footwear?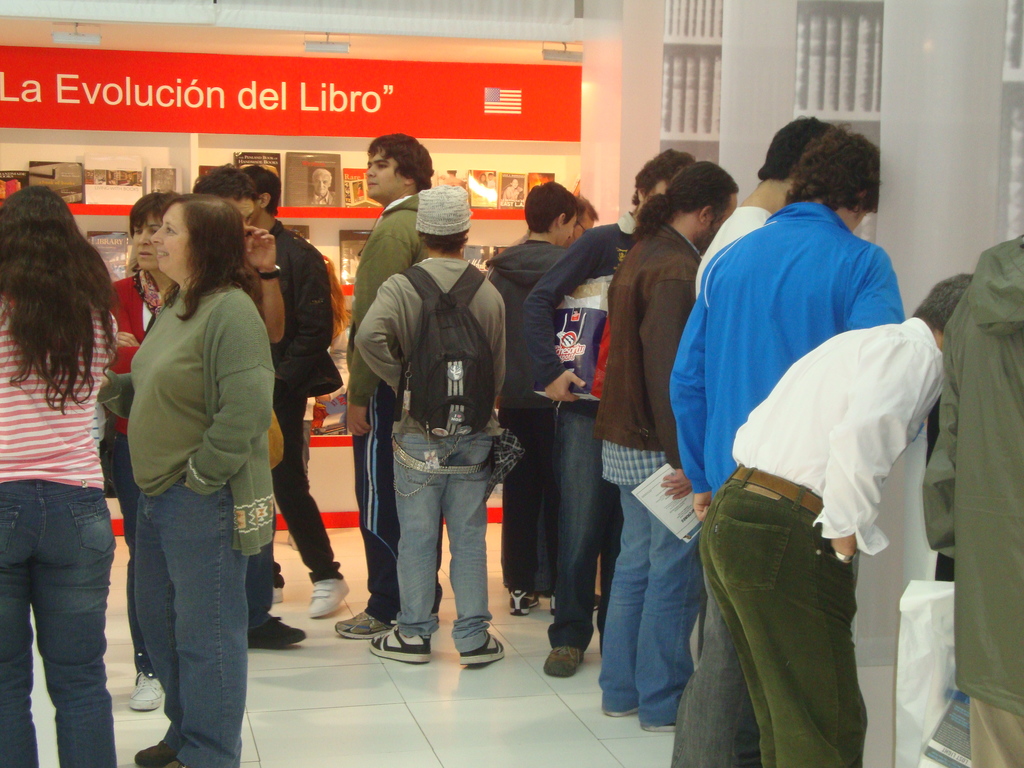
<box>457,634,508,663</box>
